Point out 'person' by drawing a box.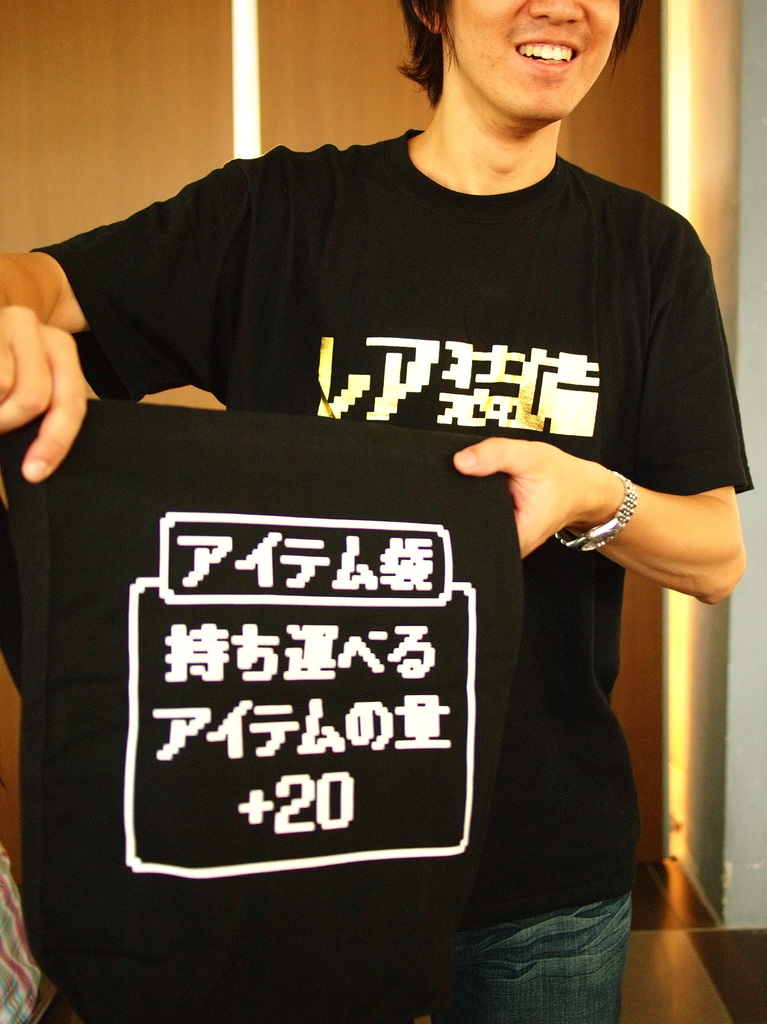
[left=0, top=0, right=752, bottom=1023].
